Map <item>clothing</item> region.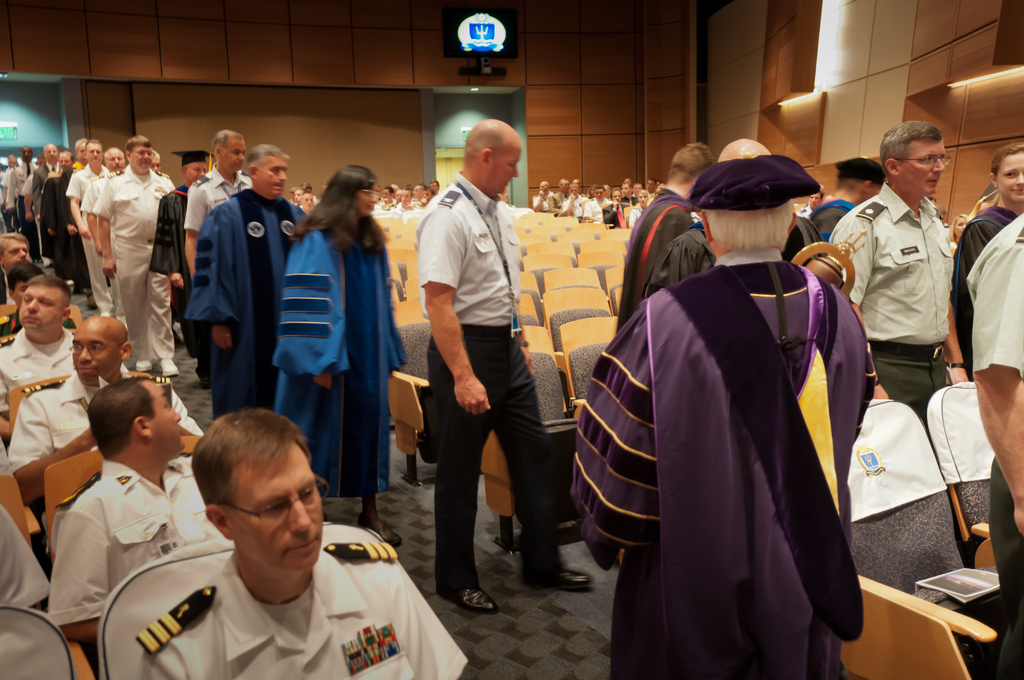
Mapped to box(90, 546, 486, 672).
